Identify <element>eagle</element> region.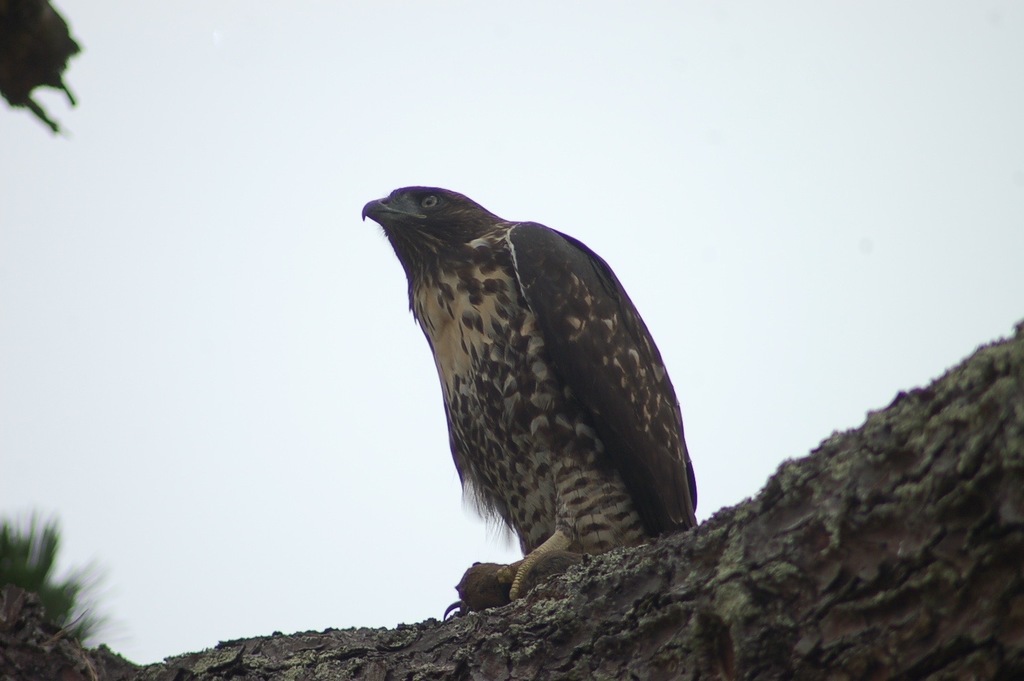
Region: box=[357, 183, 695, 627].
